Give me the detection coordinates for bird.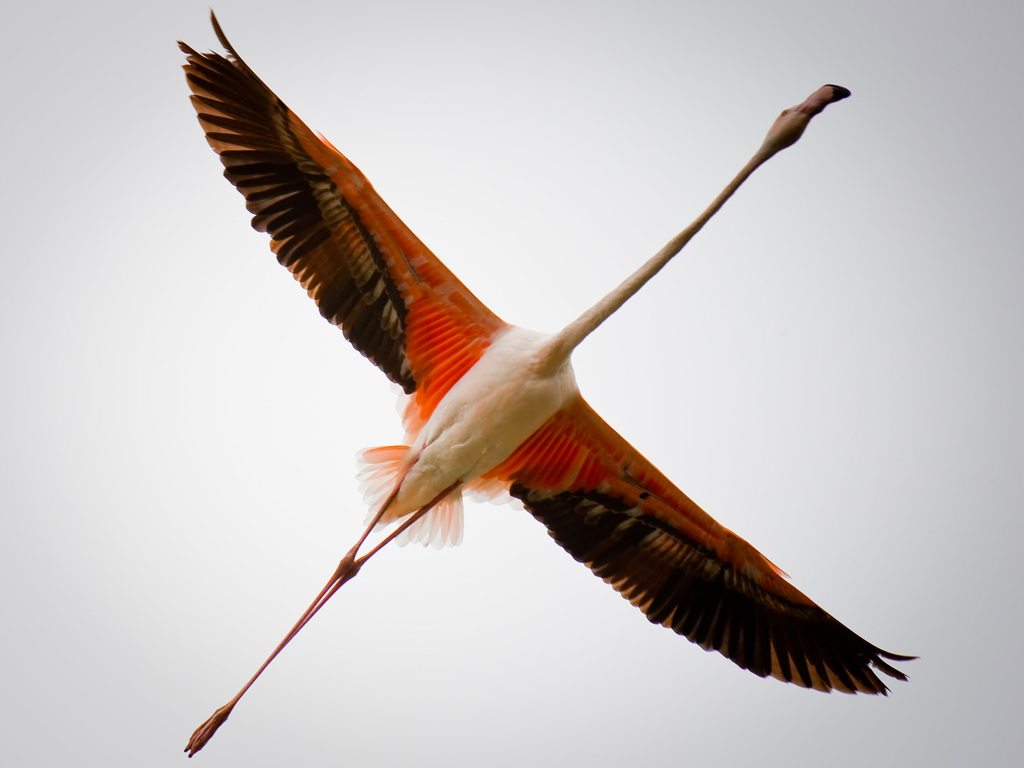
127:32:880:767.
